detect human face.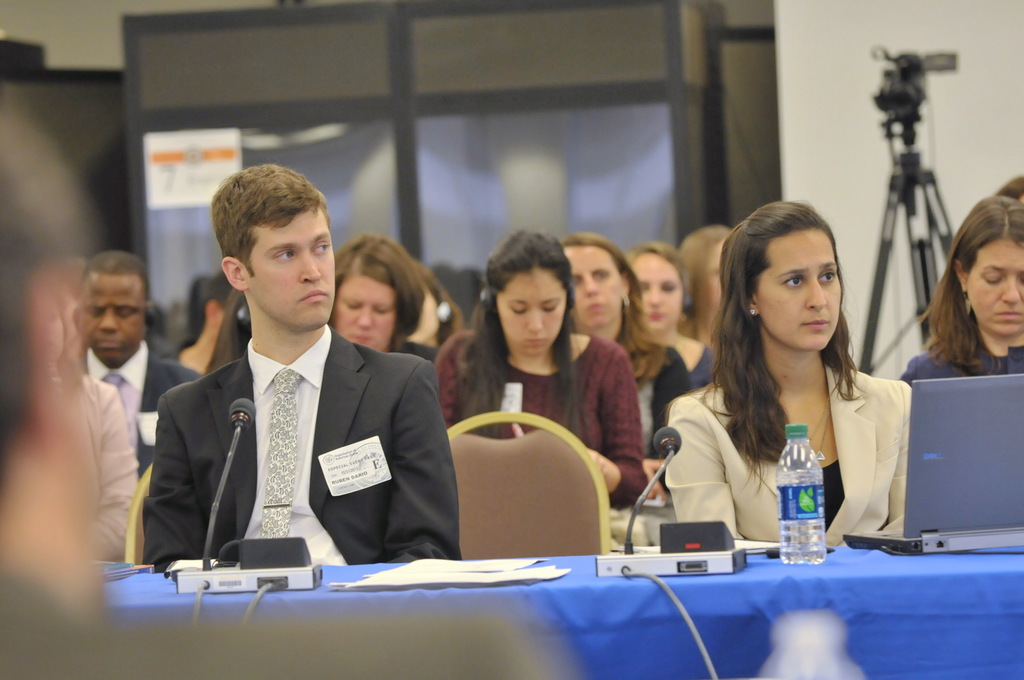
Detected at l=967, t=237, r=1023, b=339.
